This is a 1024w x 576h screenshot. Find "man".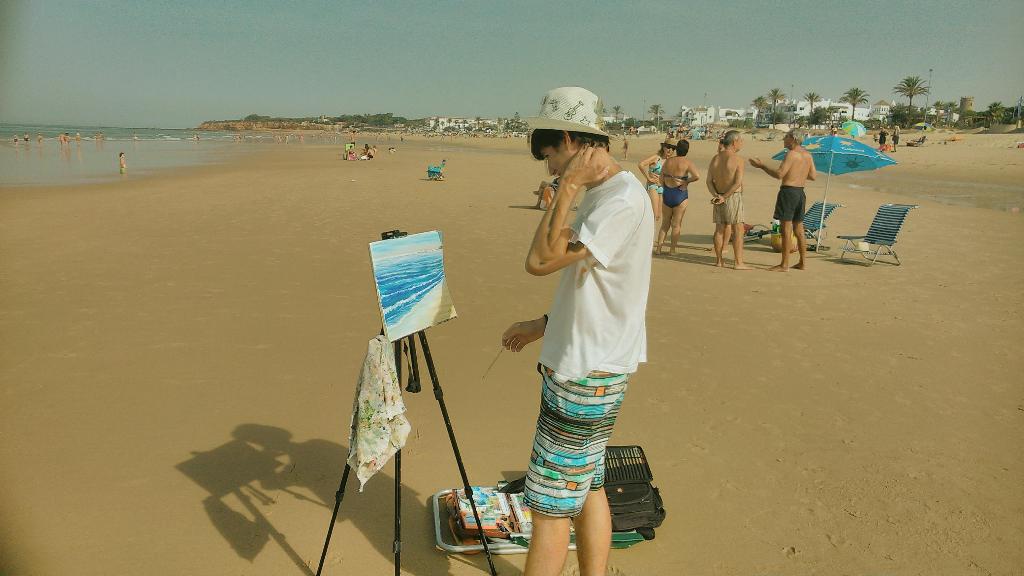
Bounding box: select_region(747, 126, 813, 270).
